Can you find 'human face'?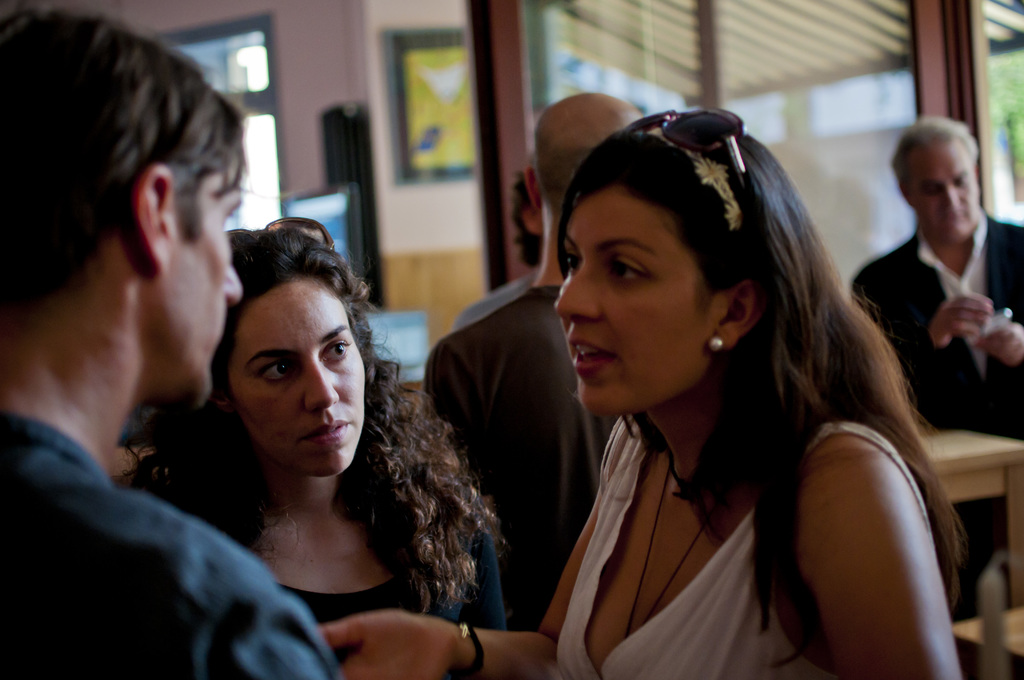
Yes, bounding box: [left=908, top=139, right=981, bottom=242].
